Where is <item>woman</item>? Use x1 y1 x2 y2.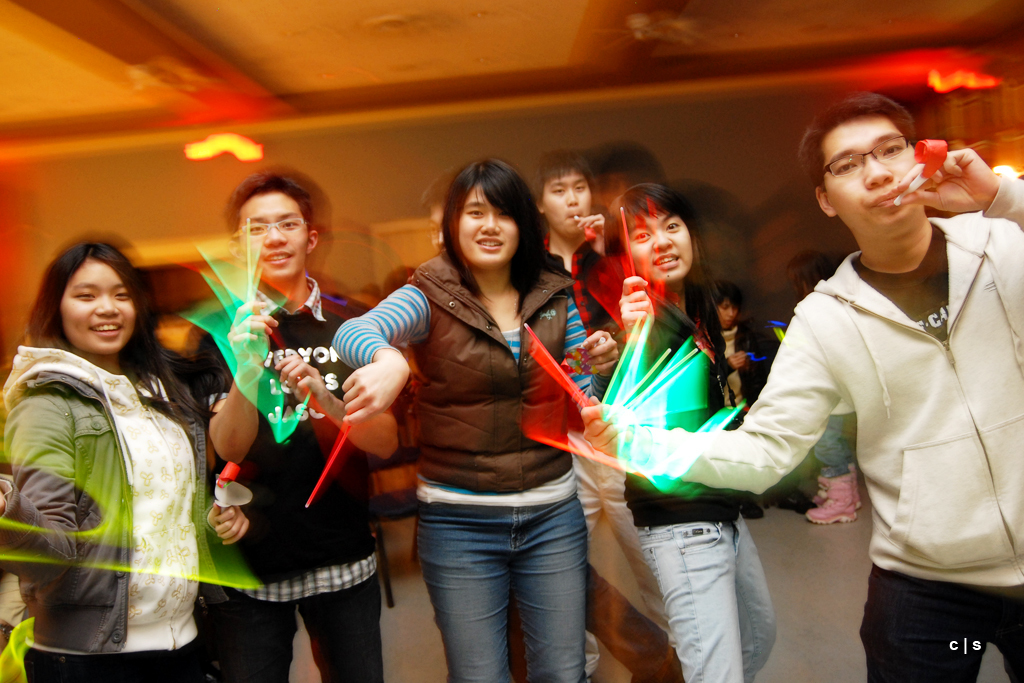
332 156 618 682.
